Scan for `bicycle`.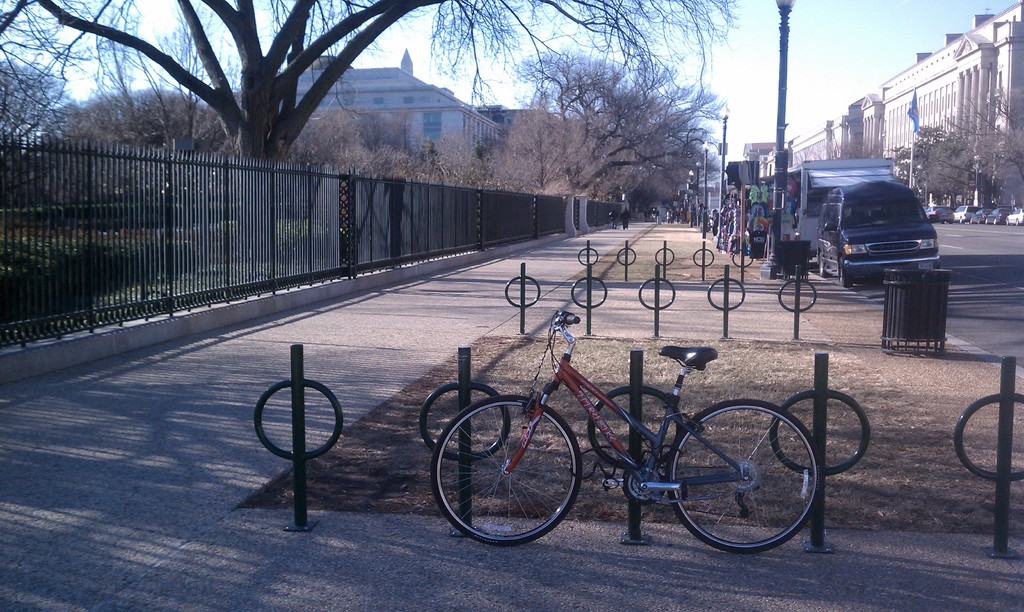
Scan result: detection(424, 300, 854, 555).
